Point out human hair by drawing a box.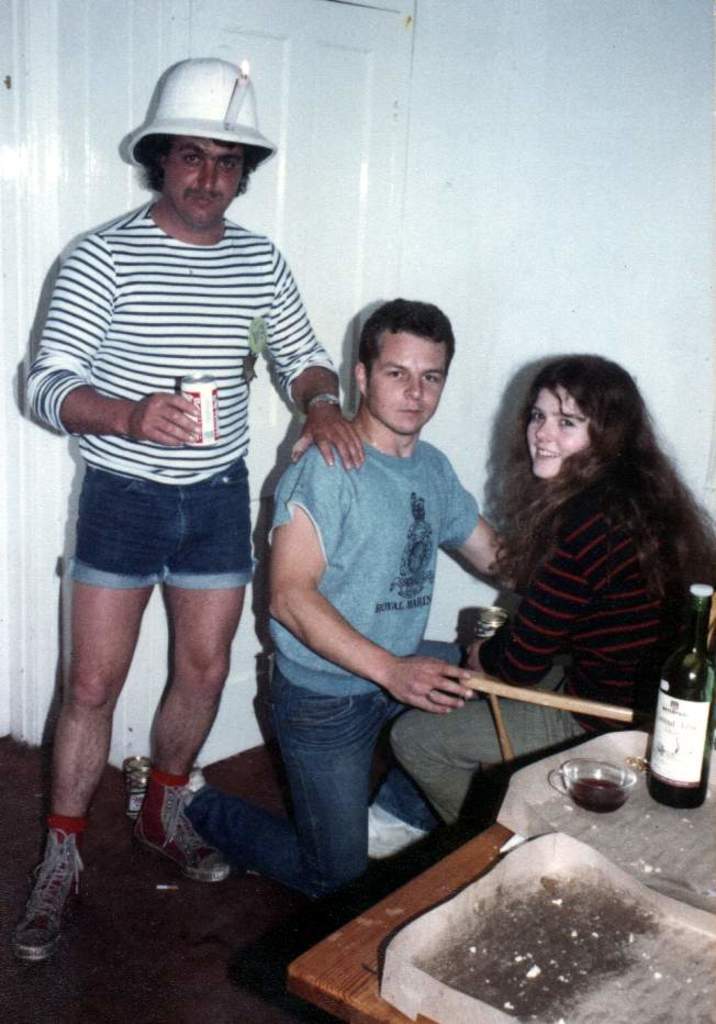
l=131, t=130, r=266, b=199.
